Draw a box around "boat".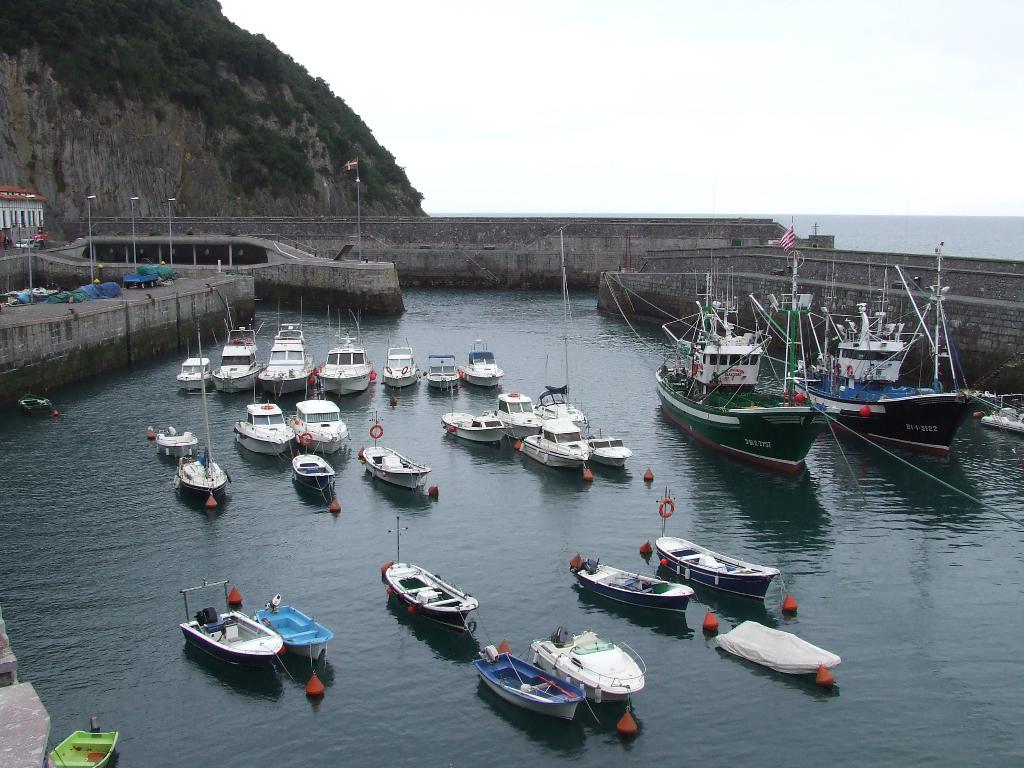
[178, 578, 285, 662].
